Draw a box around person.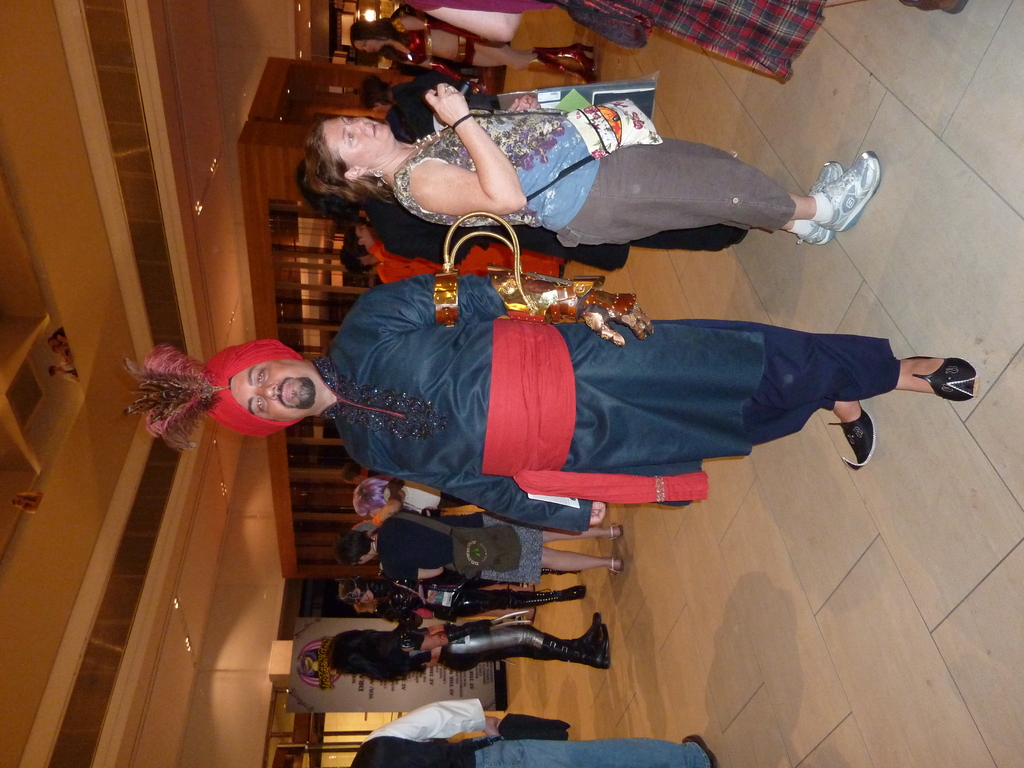
bbox=[10, 490, 44, 516].
